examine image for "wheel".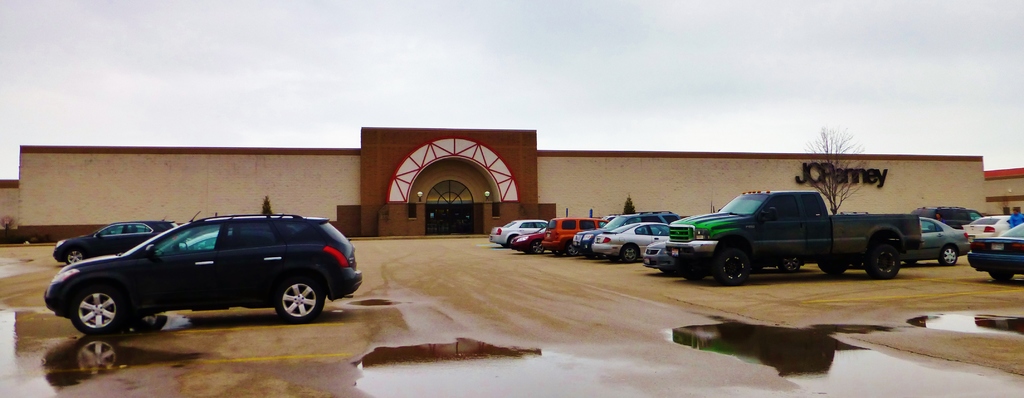
Examination result: bbox=[935, 245, 960, 264].
